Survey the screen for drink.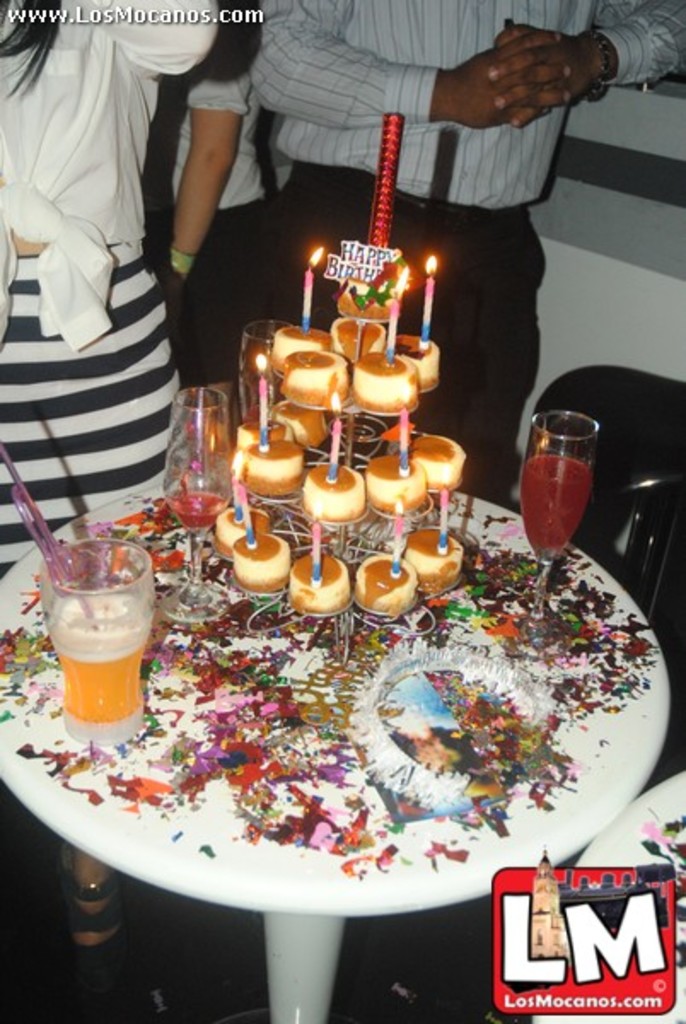
Survey found: [49, 589, 152, 722].
